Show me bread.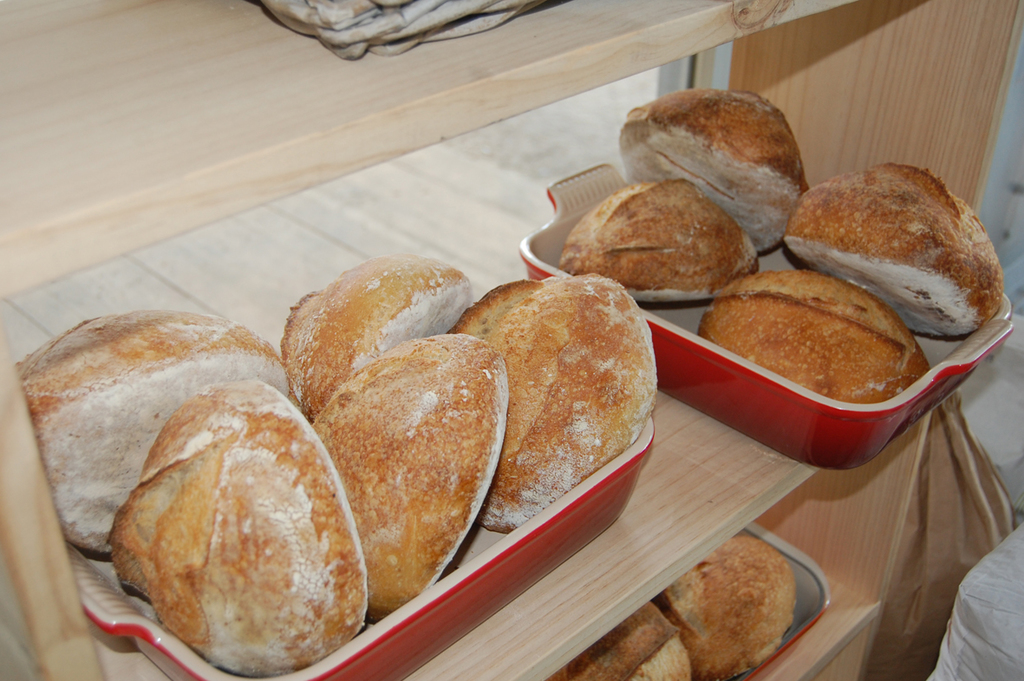
bread is here: l=560, t=179, r=759, b=297.
